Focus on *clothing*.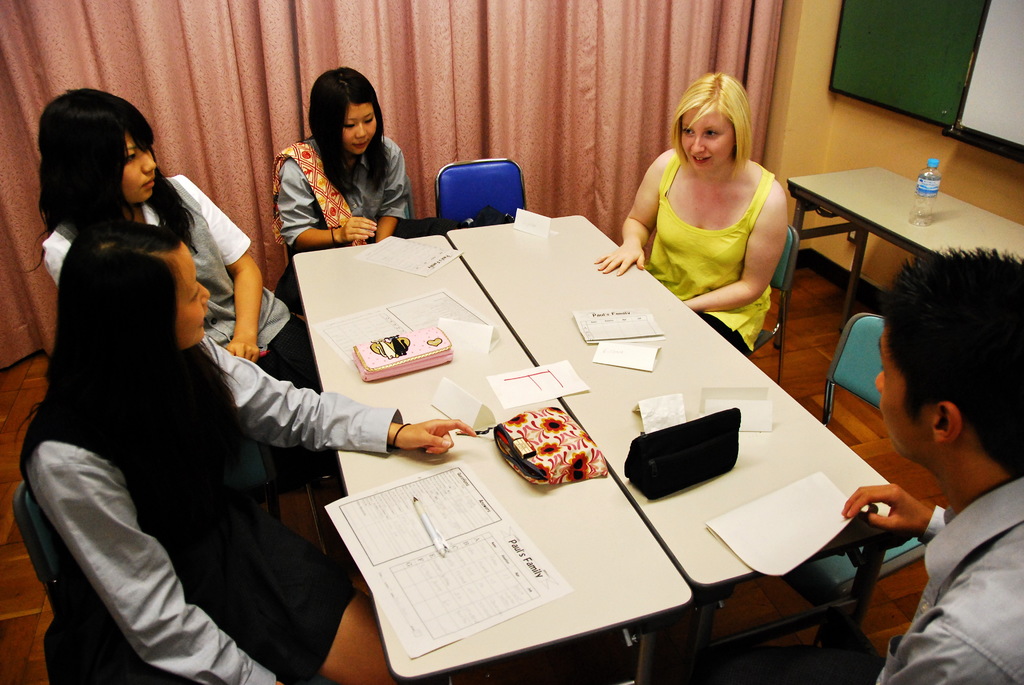
Focused at <region>19, 335, 401, 684</region>.
